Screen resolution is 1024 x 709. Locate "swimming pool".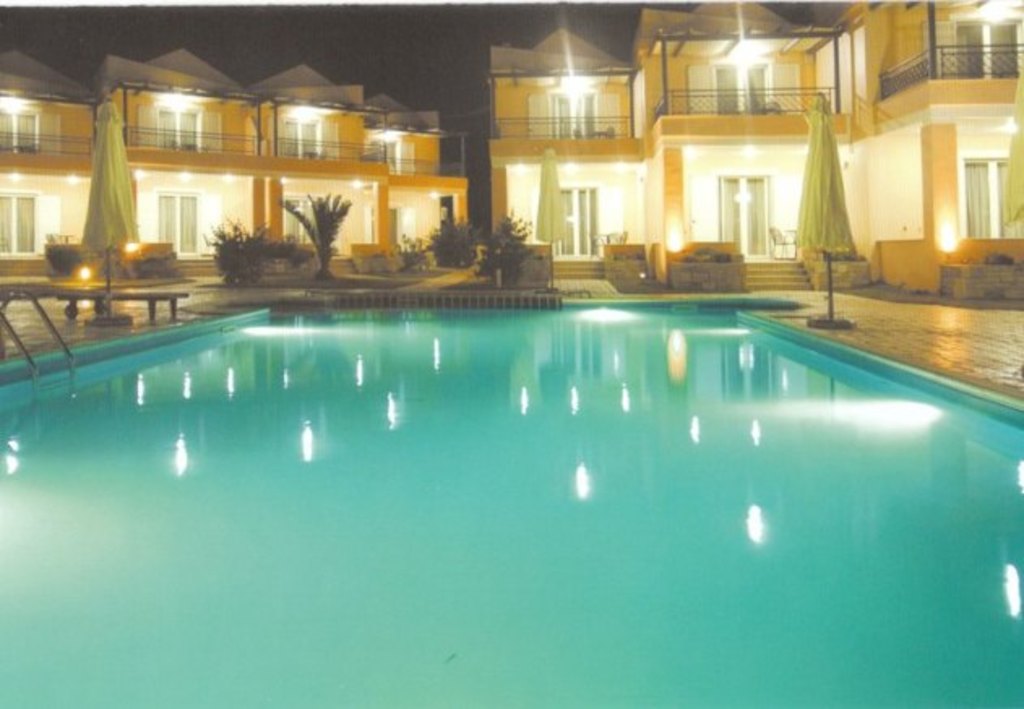
bbox=[3, 269, 983, 655].
